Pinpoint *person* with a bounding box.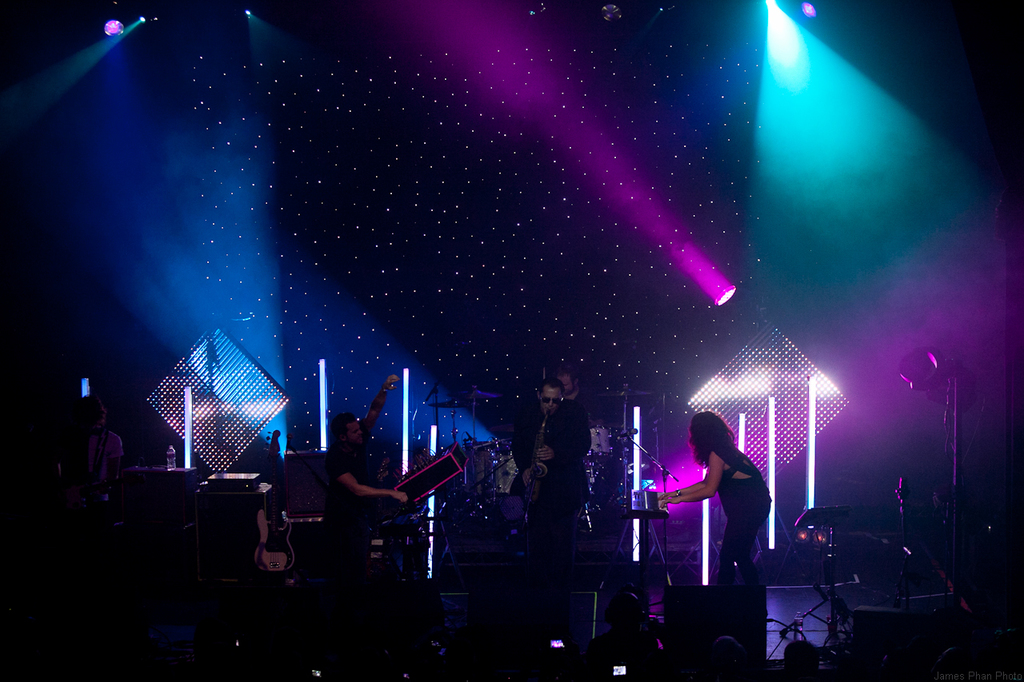
Rect(77, 392, 122, 542).
